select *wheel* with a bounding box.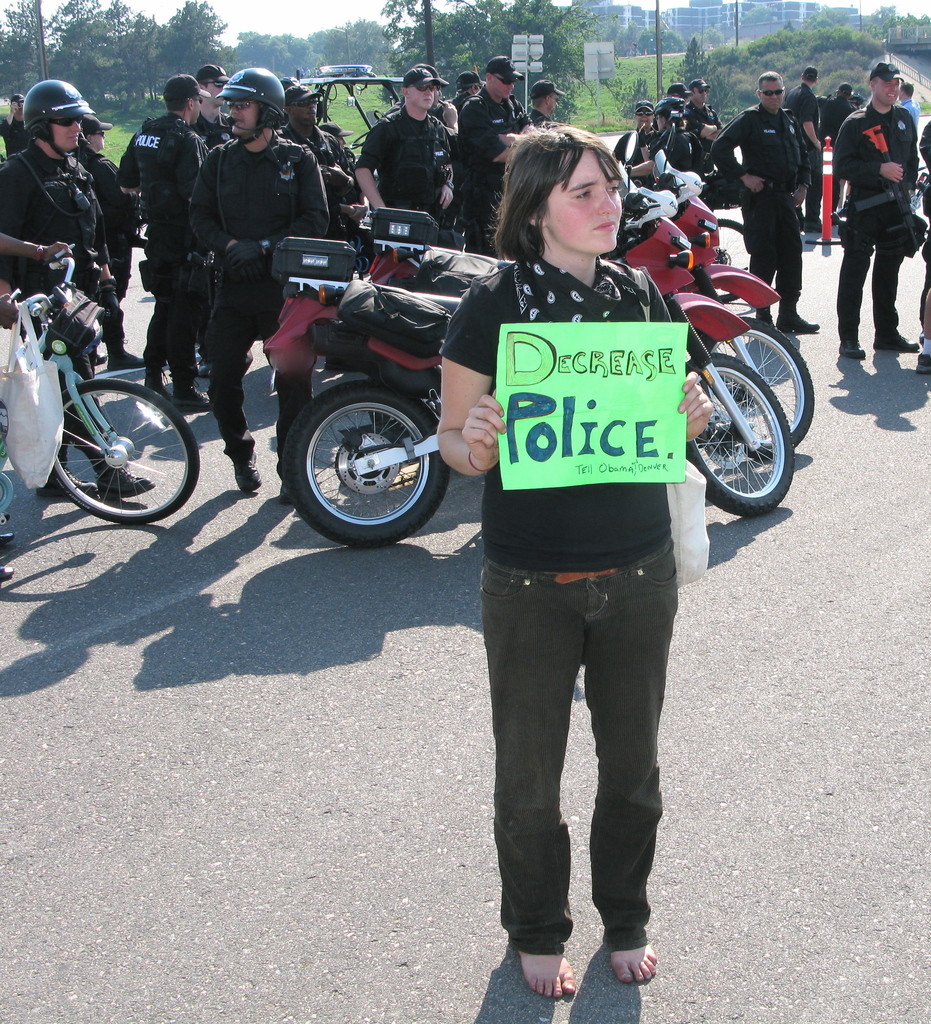
region(706, 323, 815, 442).
